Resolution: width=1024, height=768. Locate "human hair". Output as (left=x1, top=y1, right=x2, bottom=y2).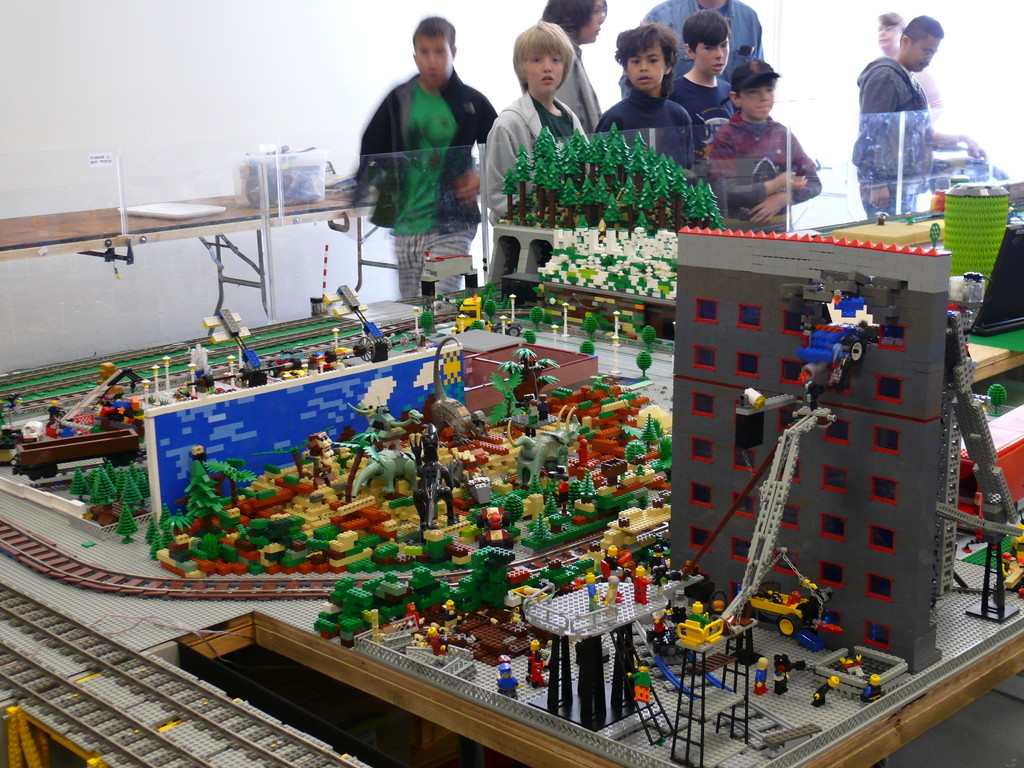
(left=541, top=0, right=608, bottom=28).
